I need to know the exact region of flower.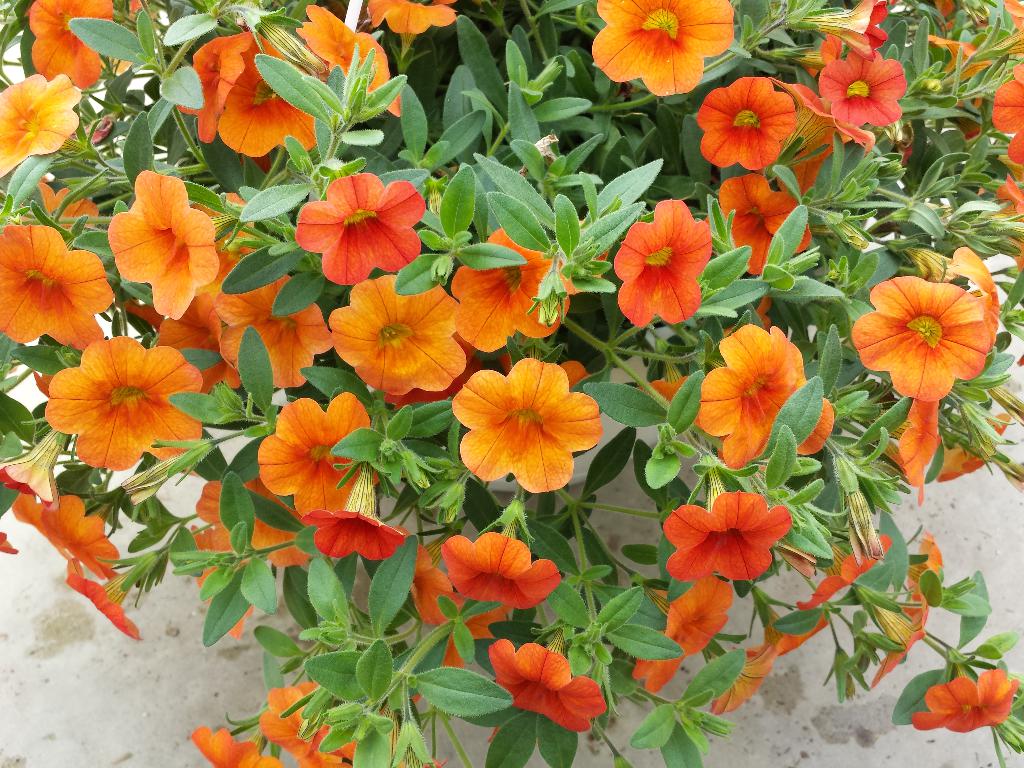
Region: region(255, 688, 360, 767).
